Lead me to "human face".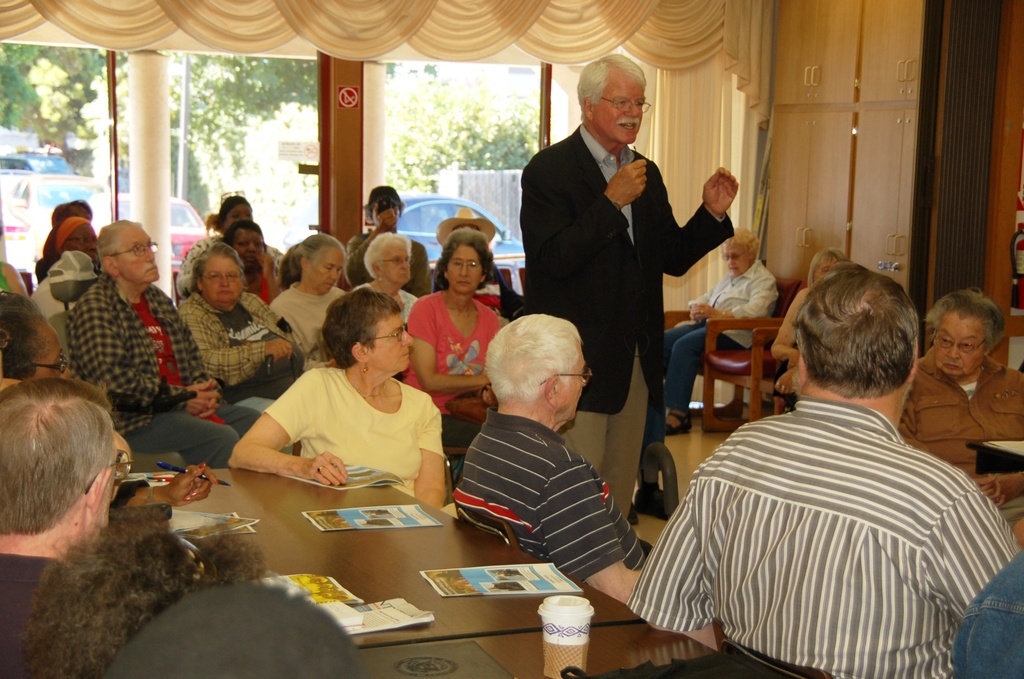
Lead to [312, 246, 348, 293].
